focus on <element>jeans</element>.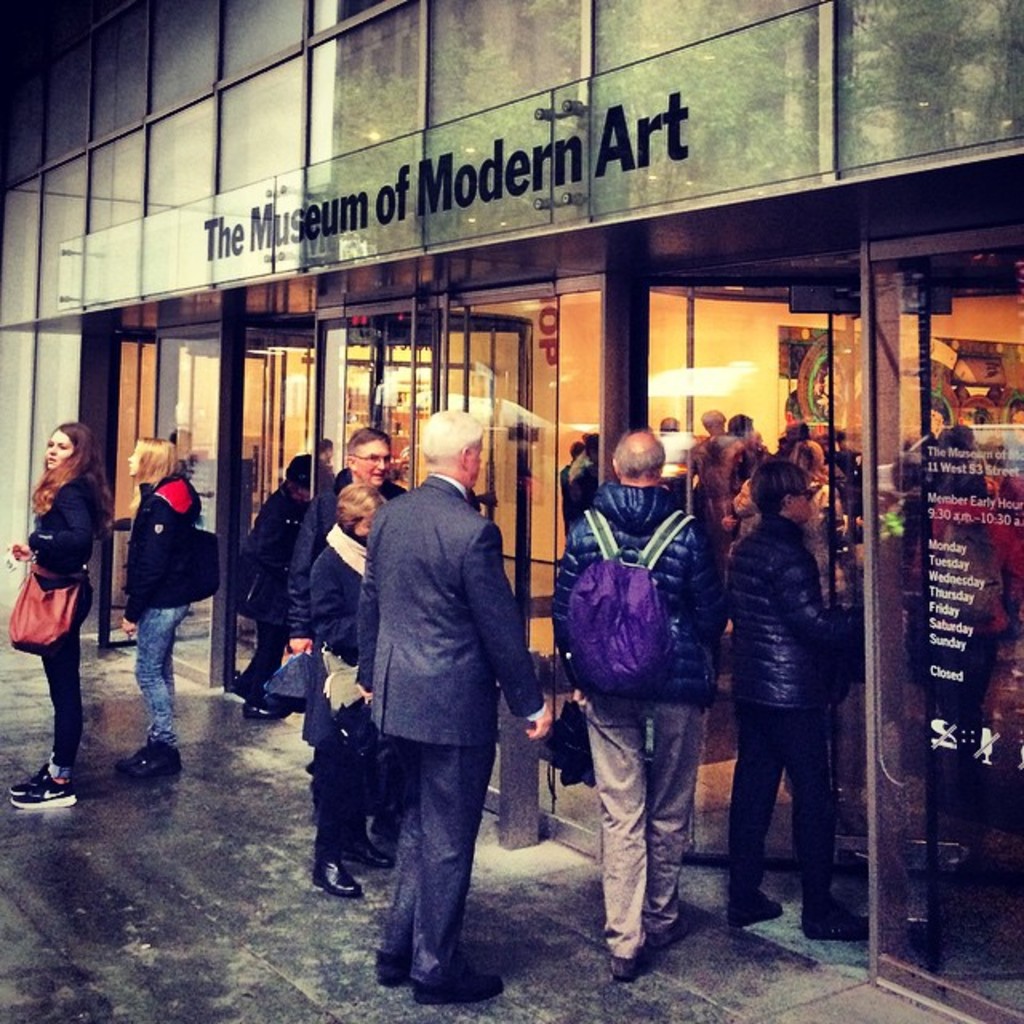
Focused at rect(370, 704, 518, 1003).
